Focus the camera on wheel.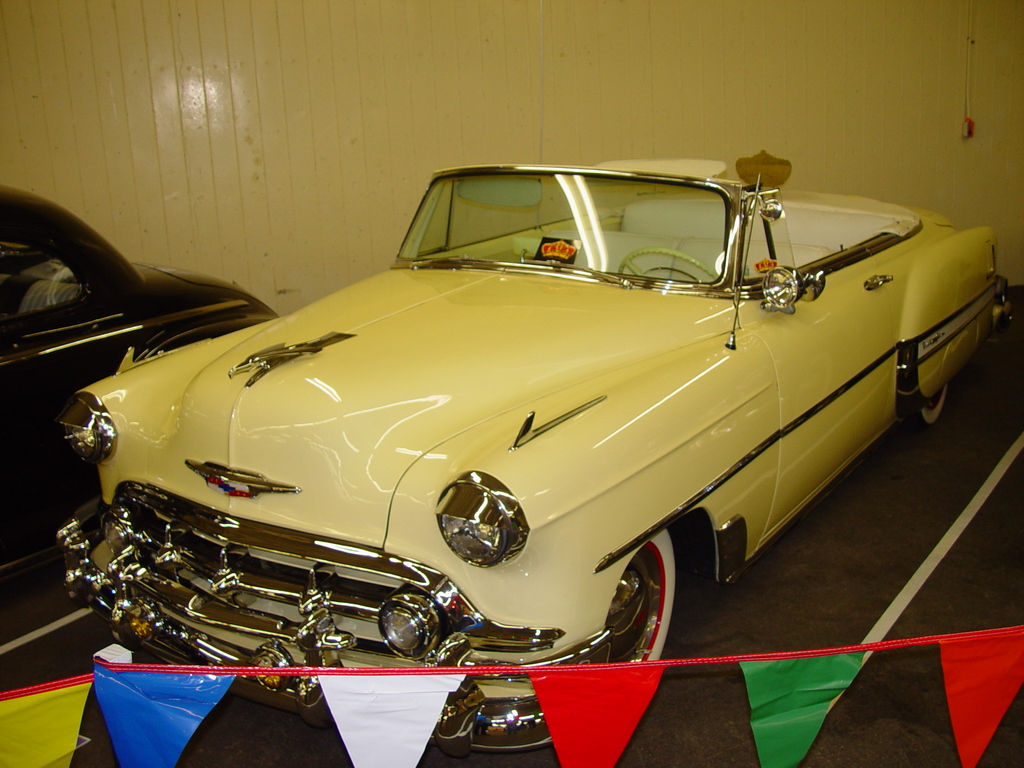
Focus region: Rect(611, 543, 683, 660).
